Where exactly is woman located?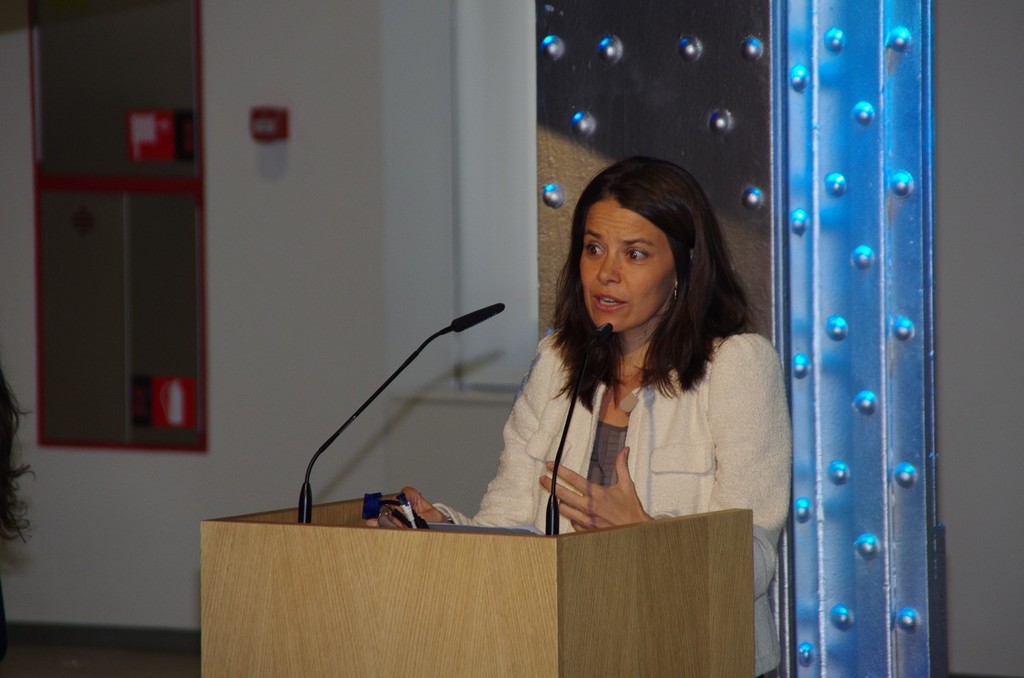
Its bounding box is box=[365, 155, 798, 677].
